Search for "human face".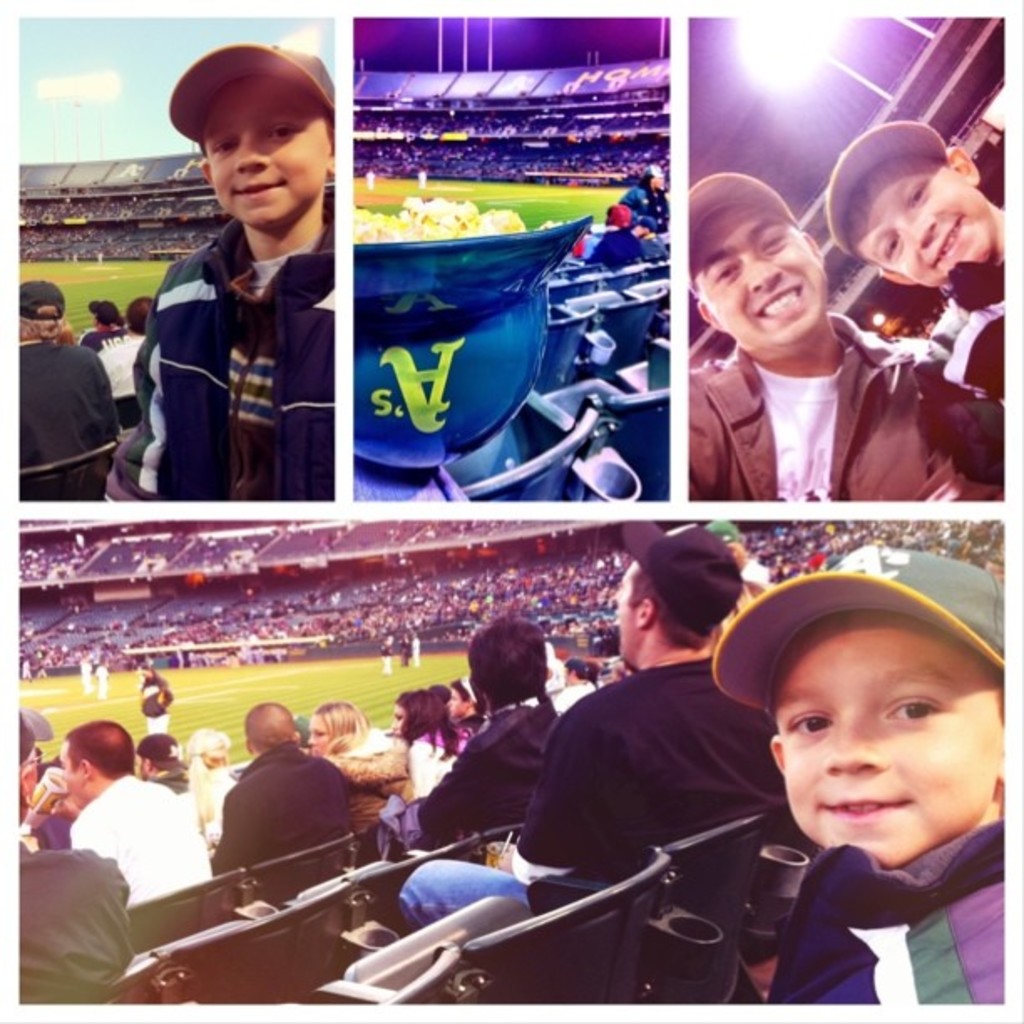
Found at [x1=385, y1=701, x2=407, y2=740].
